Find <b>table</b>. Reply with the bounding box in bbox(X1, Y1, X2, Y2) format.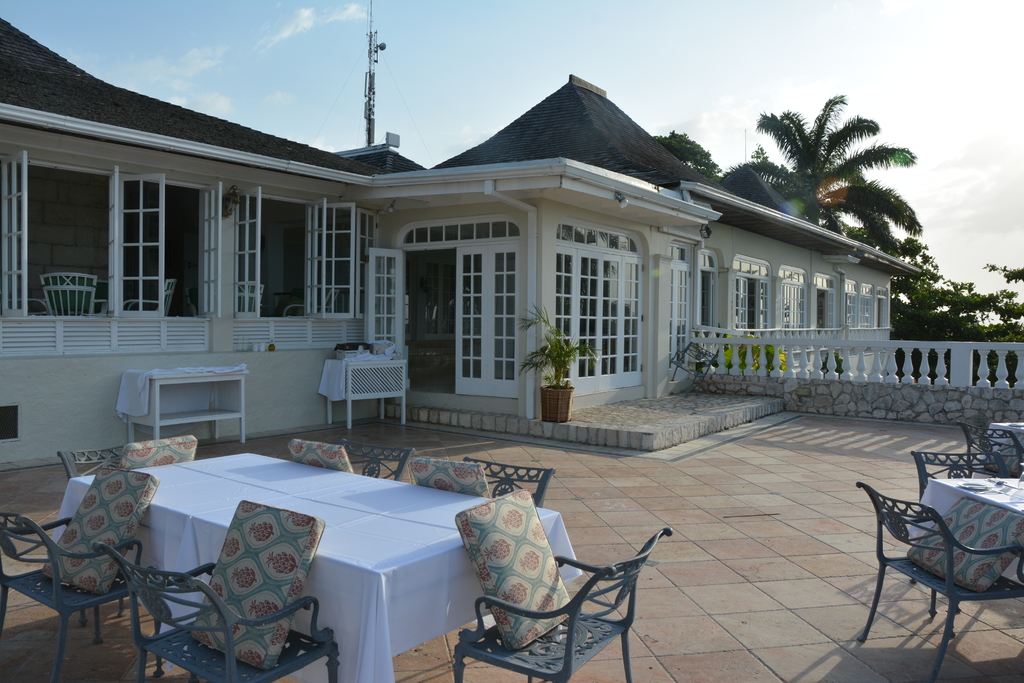
bbox(978, 419, 1023, 464).
